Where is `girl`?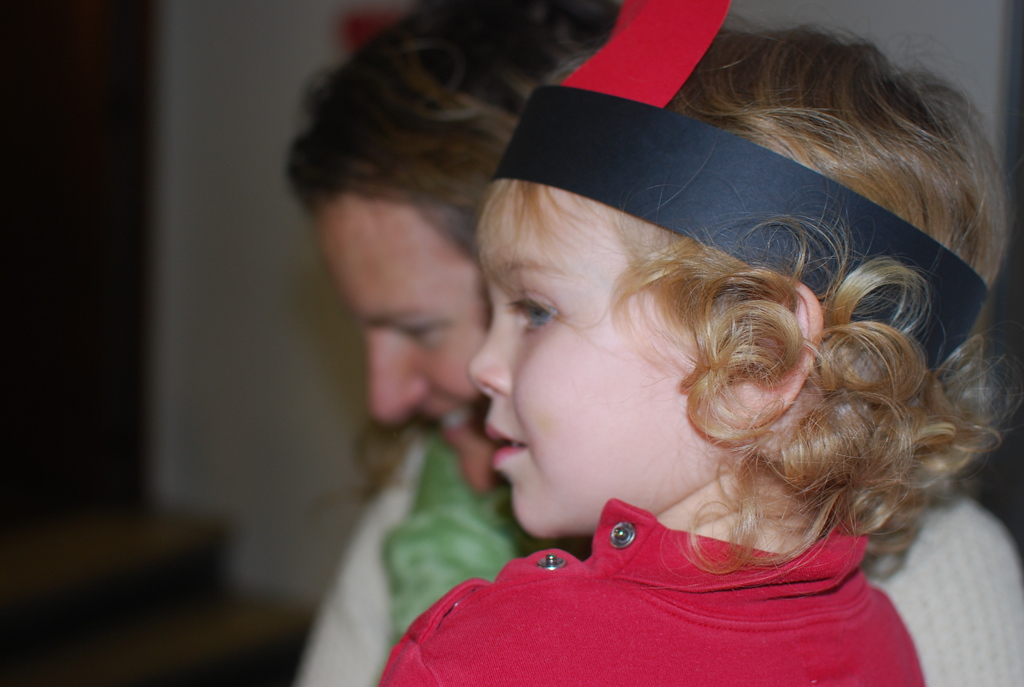
locate(372, 0, 1023, 686).
